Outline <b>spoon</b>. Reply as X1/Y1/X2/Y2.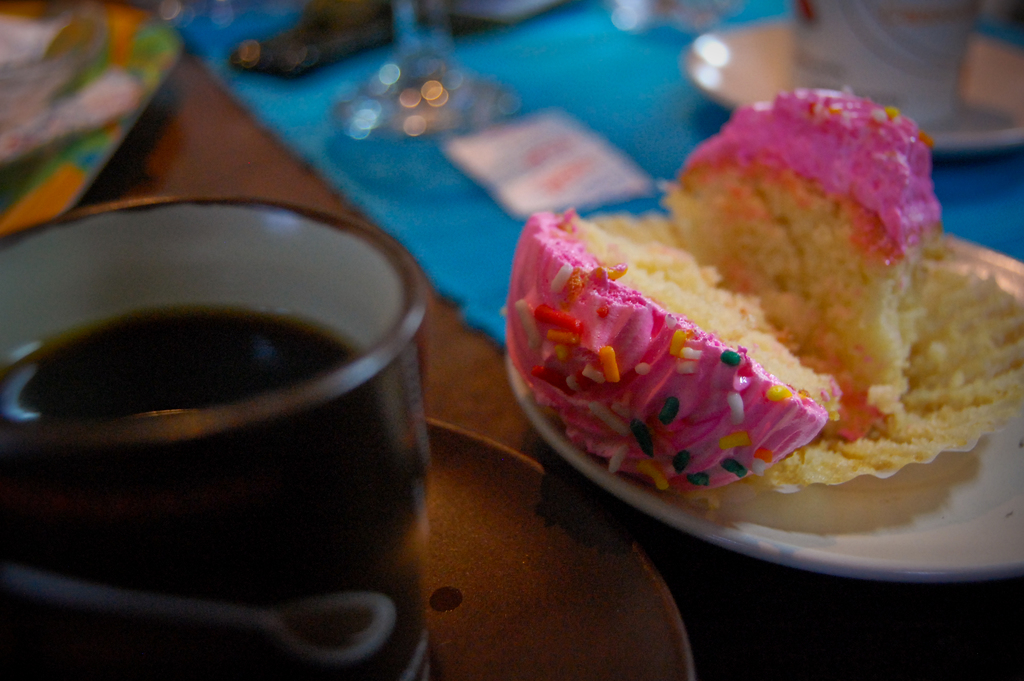
0/559/394/666.
